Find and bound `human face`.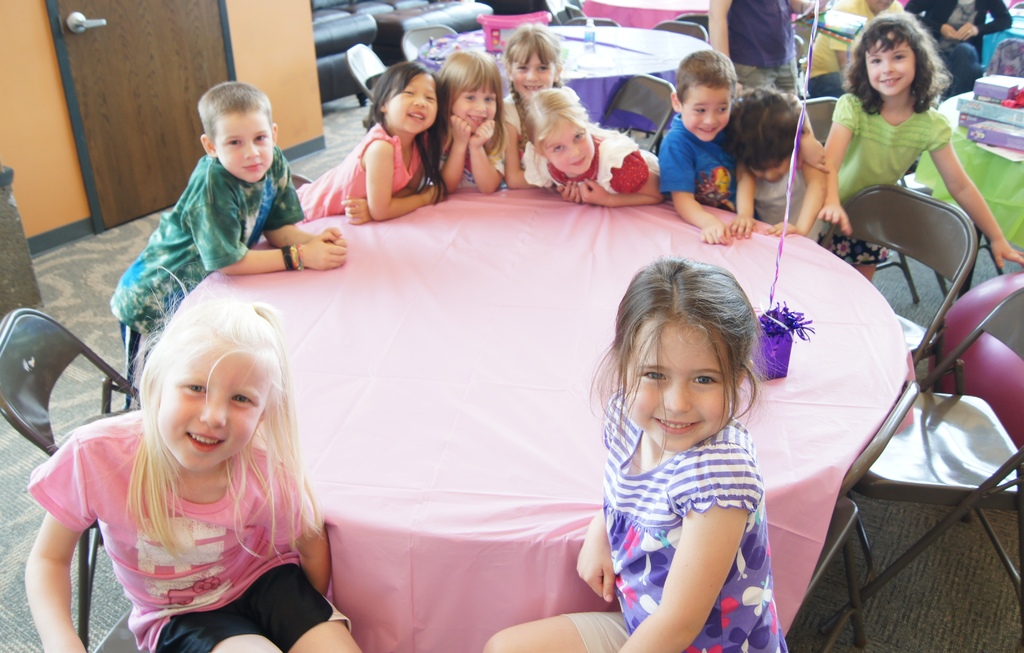
Bound: locate(623, 320, 735, 452).
